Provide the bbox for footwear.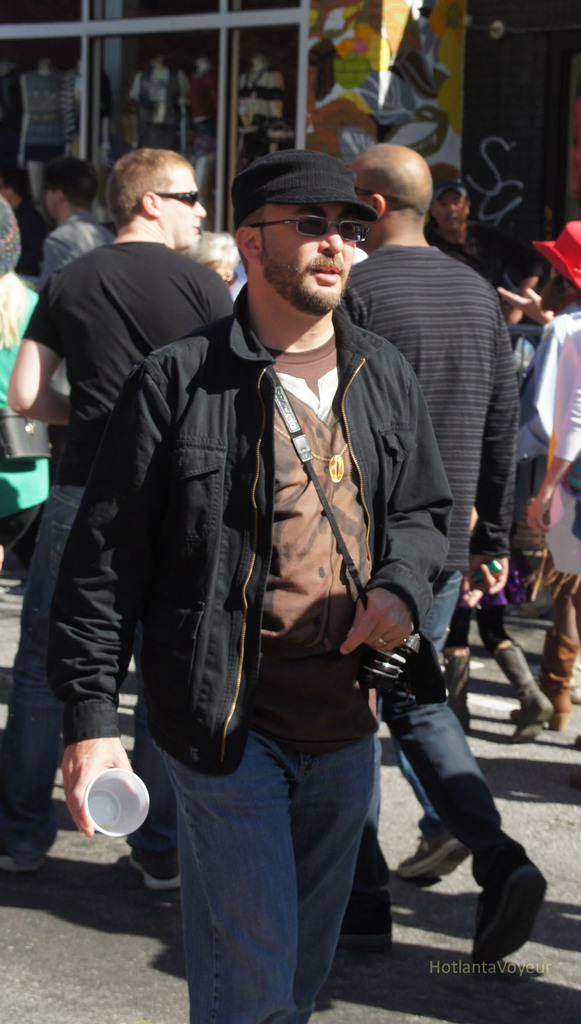
left=0, top=832, right=45, bottom=872.
